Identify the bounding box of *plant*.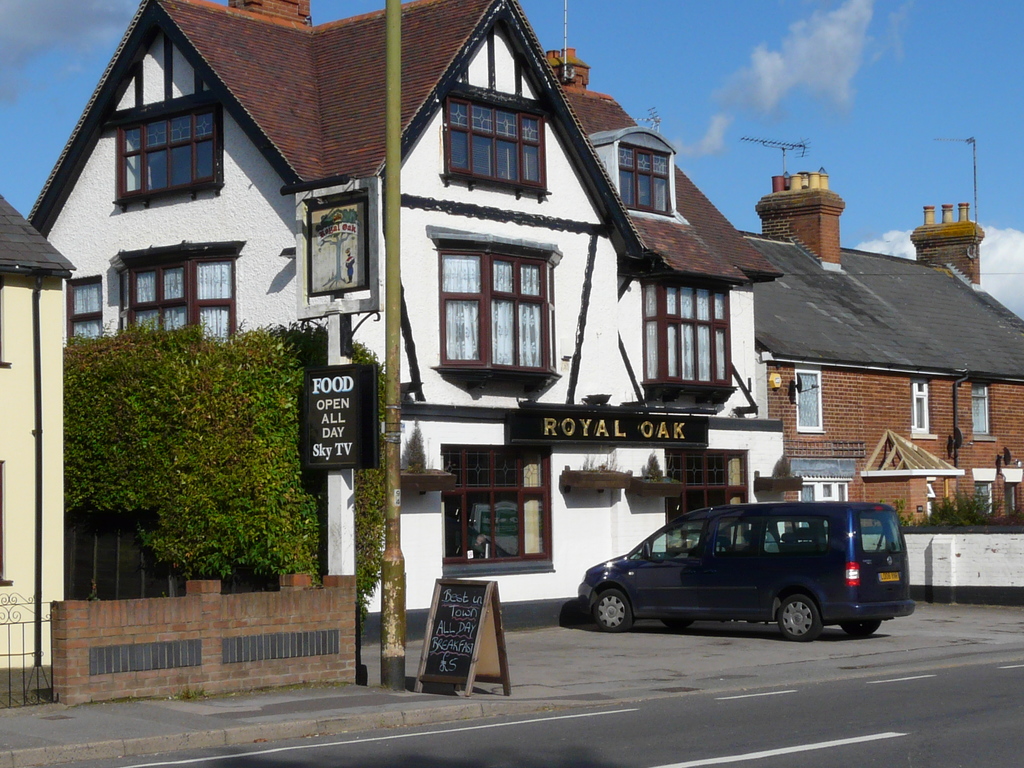
<region>922, 483, 1002, 529</region>.
